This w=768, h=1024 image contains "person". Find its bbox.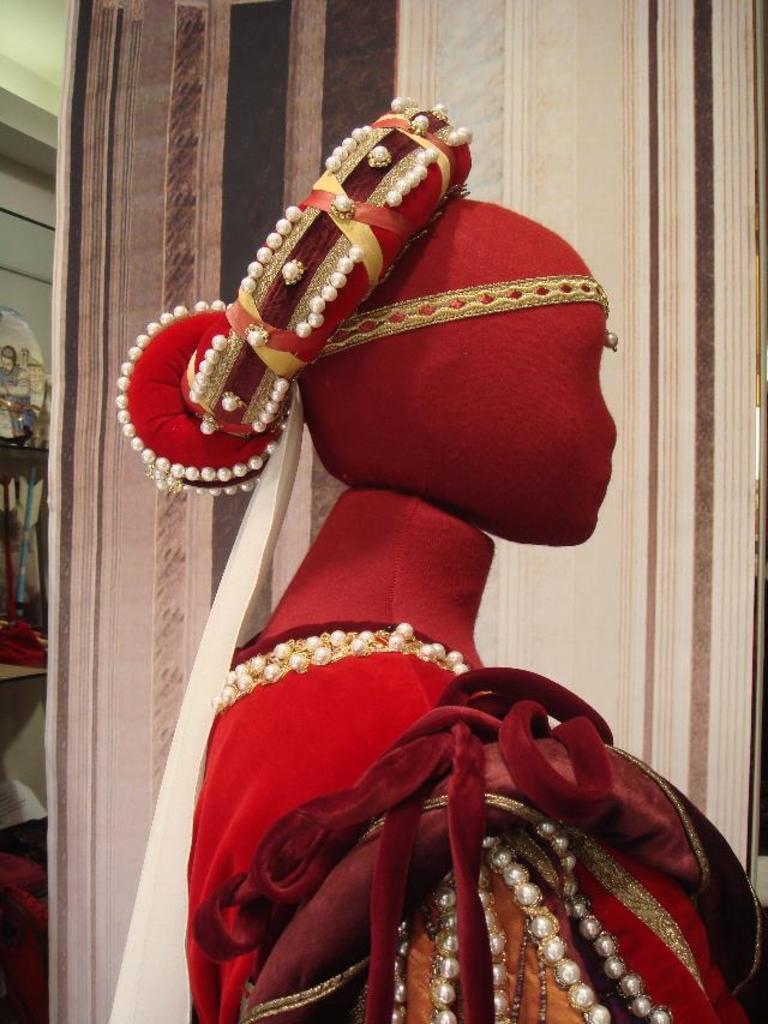
(109, 95, 767, 1023).
